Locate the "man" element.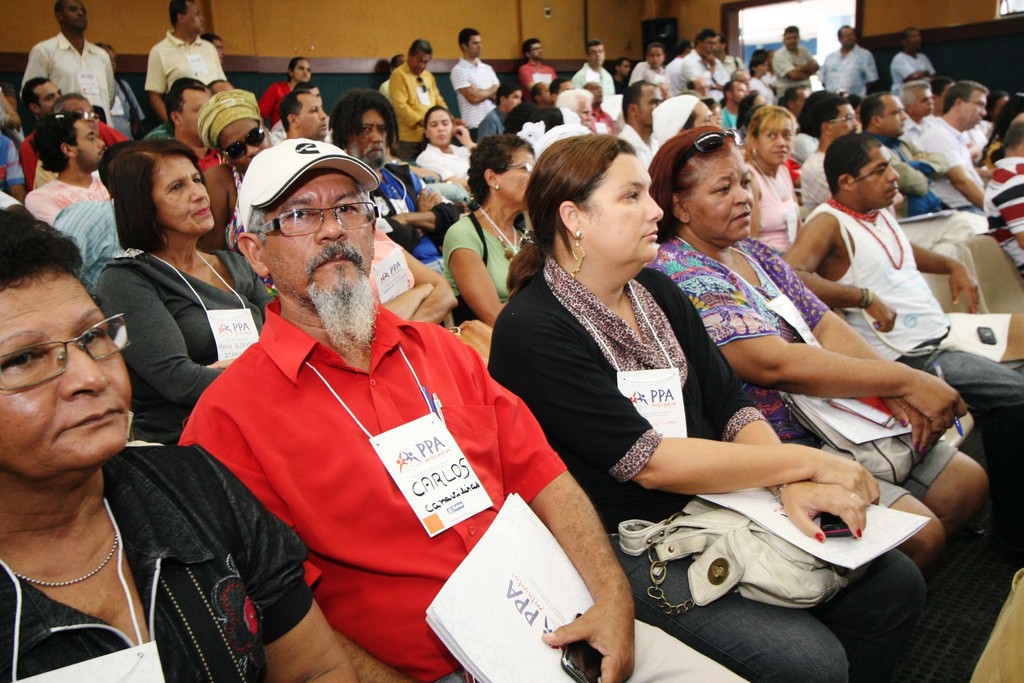
Element bbox: detection(984, 113, 1023, 276).
